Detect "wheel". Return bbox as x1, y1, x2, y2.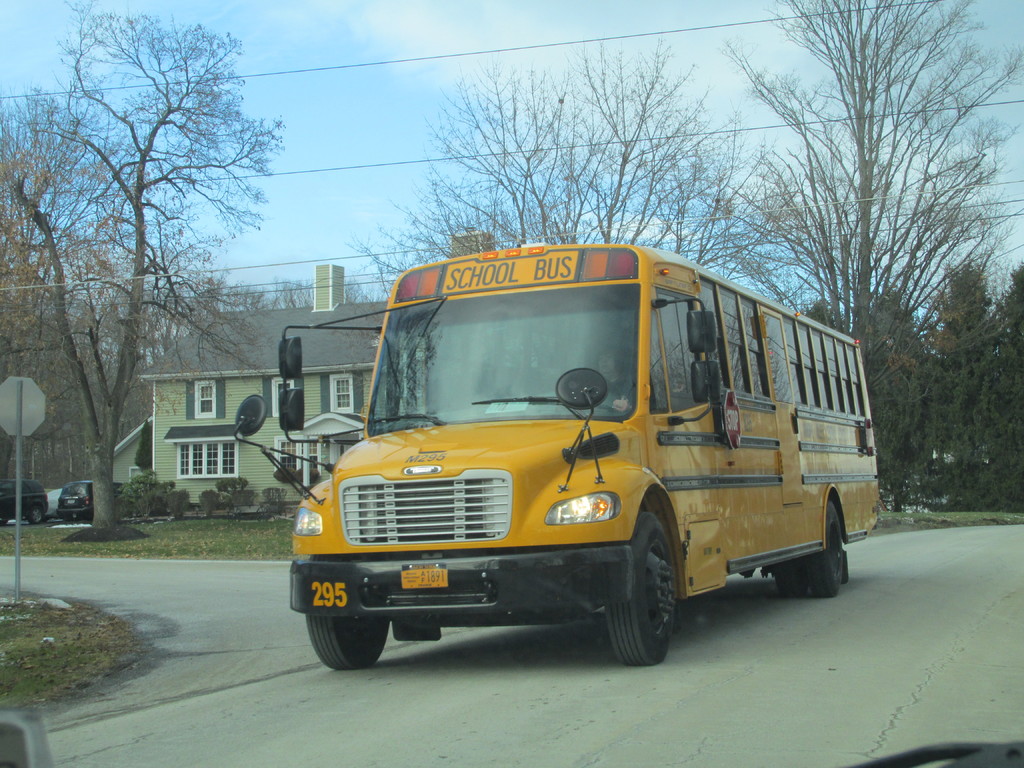
307, 606, 388, 672.
